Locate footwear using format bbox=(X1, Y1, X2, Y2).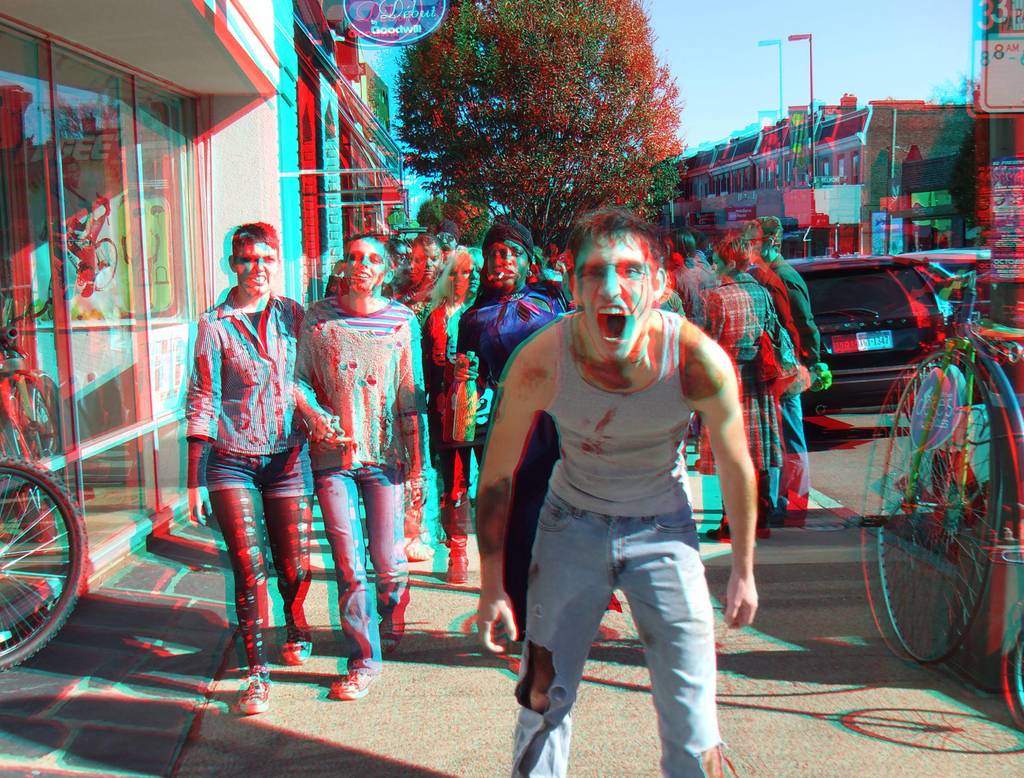
bbox=(280, 641, 314, 669).
